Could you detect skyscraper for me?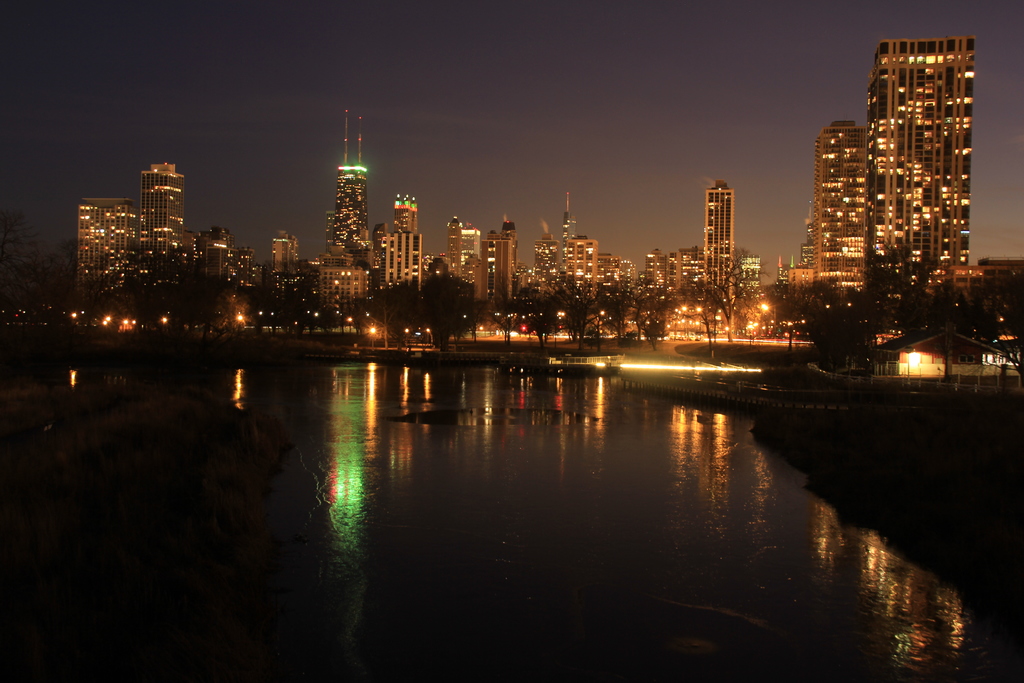
Detection result: l=272, t=231, r=298, b=283.
